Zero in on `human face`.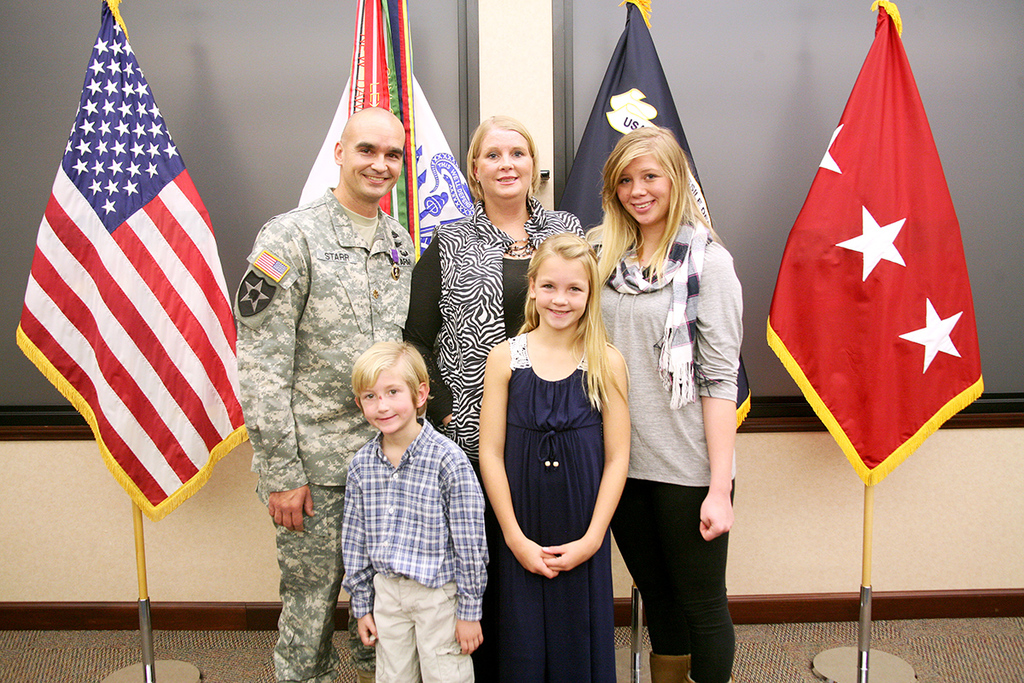
Zeroed in: crop(340, 126, 405, 203).
